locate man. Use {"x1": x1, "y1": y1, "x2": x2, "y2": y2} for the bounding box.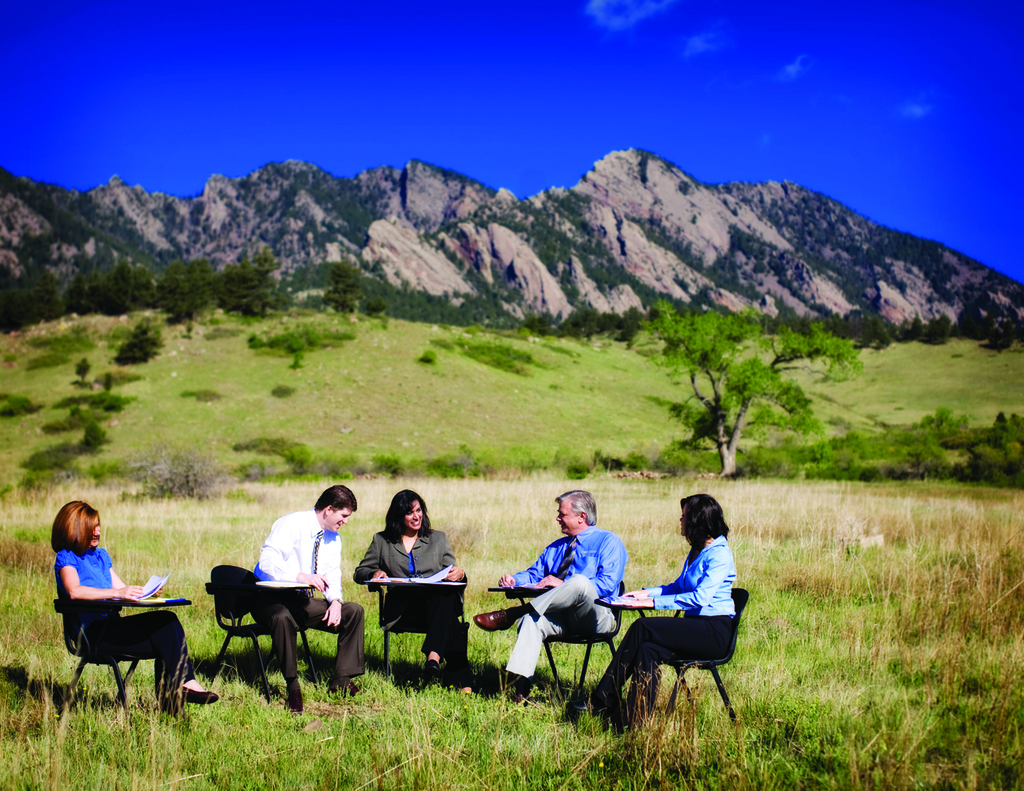
{"x1": 254, "y1": 480, "x2": 368, "y2": 718}.
